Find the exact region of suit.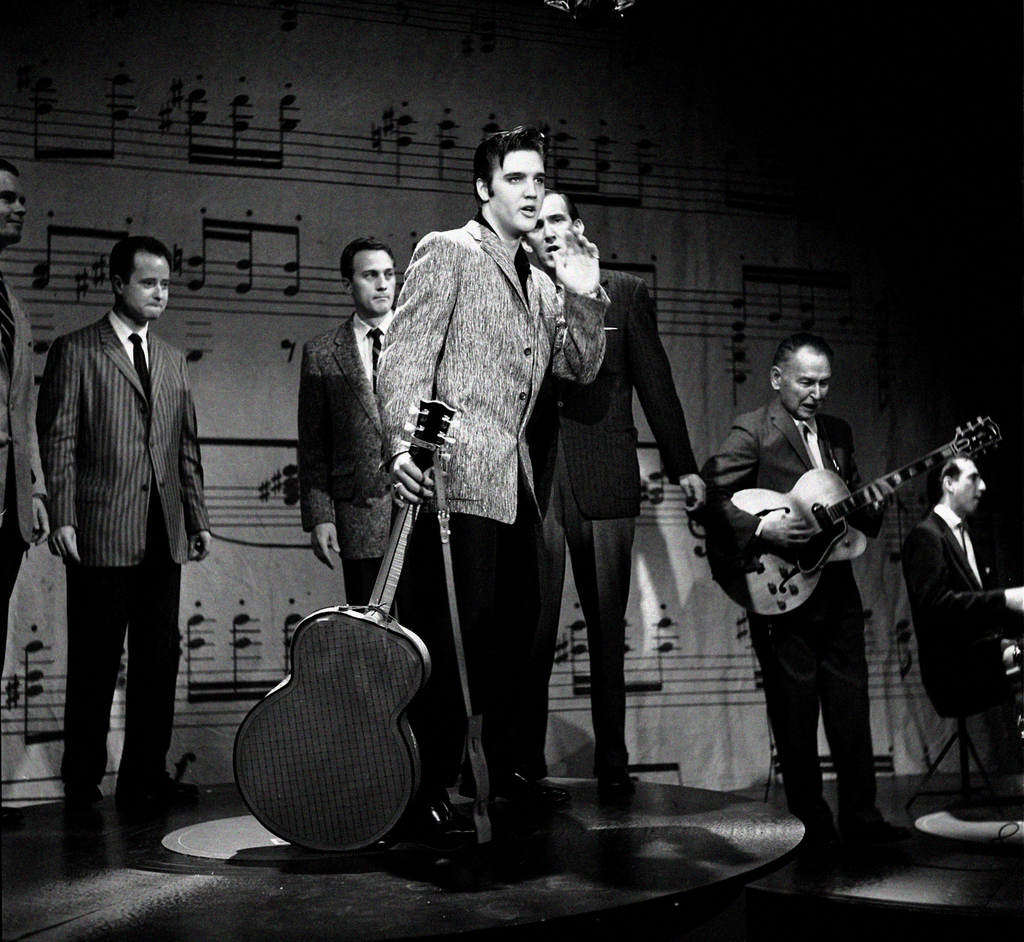
Exact region: bbox(904, 501, 1020, 777).
